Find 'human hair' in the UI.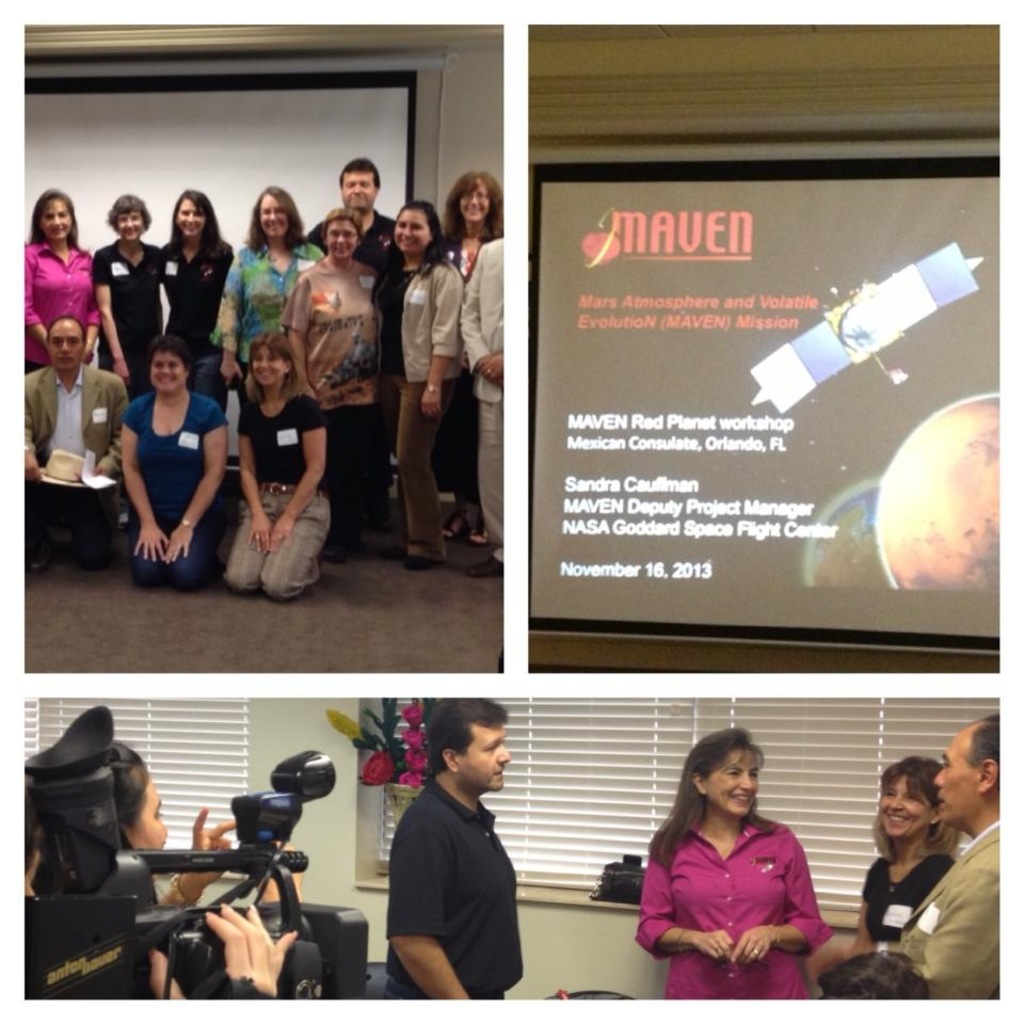
UI element at detection(242, 325, 309, 409).
